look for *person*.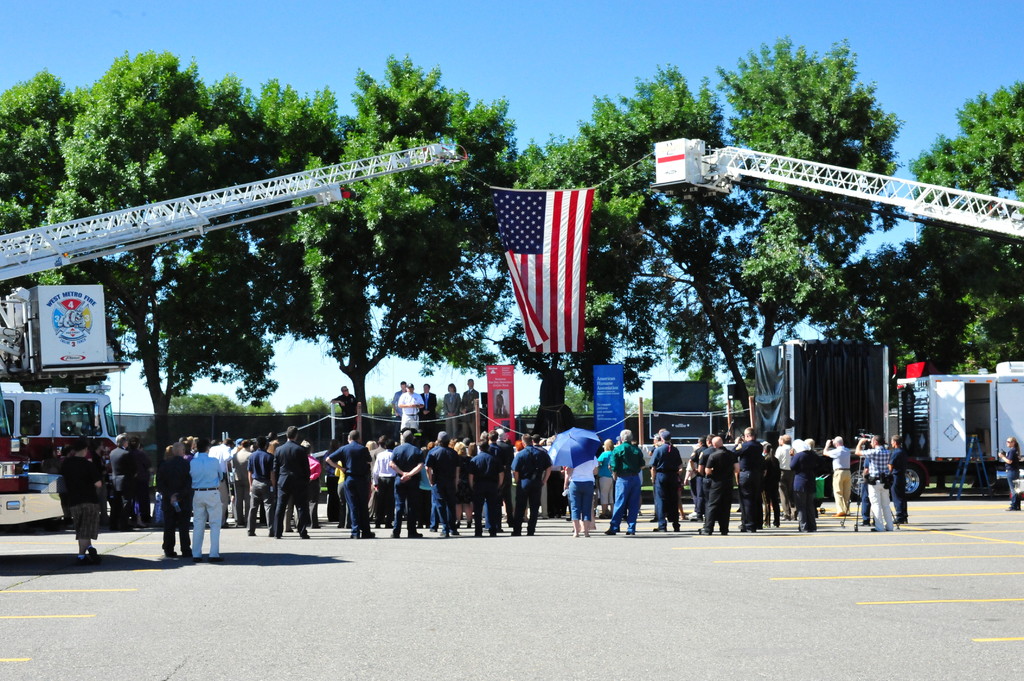
Found: rect(431, 433, 467, 533).
